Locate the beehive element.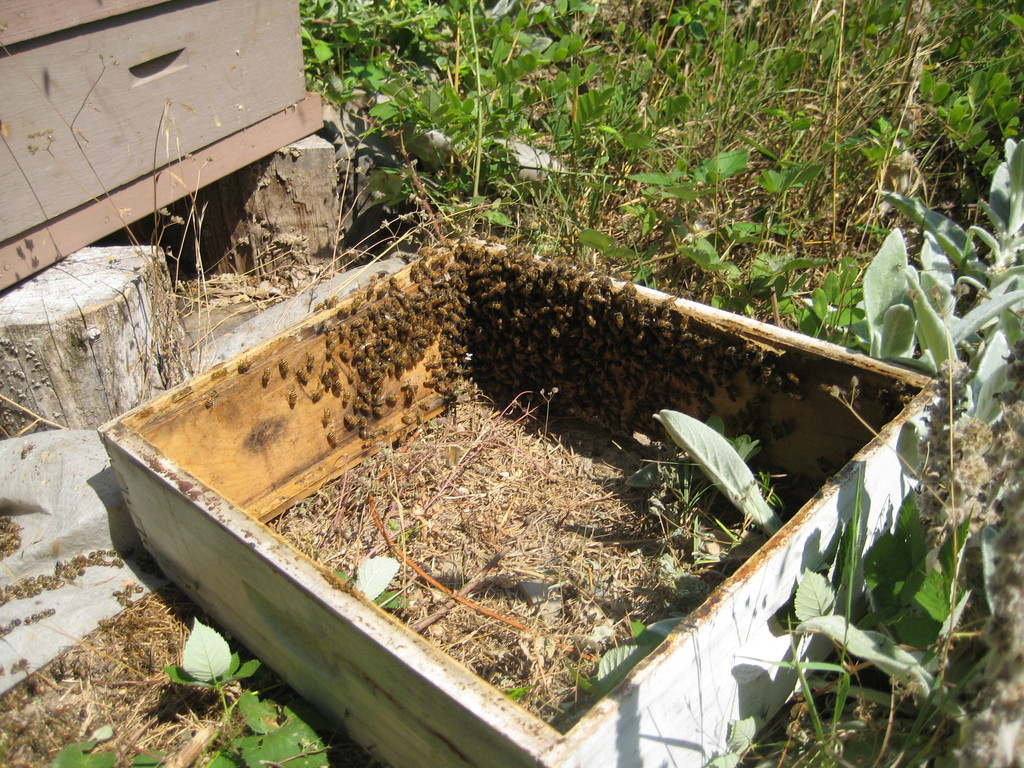
Element bbox: 0,0,325,293.
